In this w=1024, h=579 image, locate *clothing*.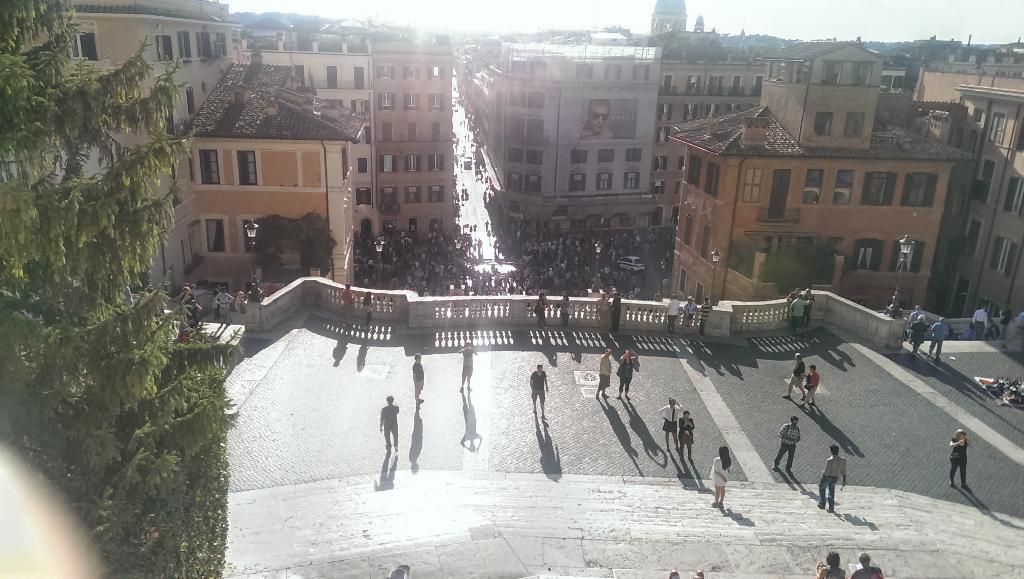
Bounding box: left=536, top=298, right=541, bottom=325.
